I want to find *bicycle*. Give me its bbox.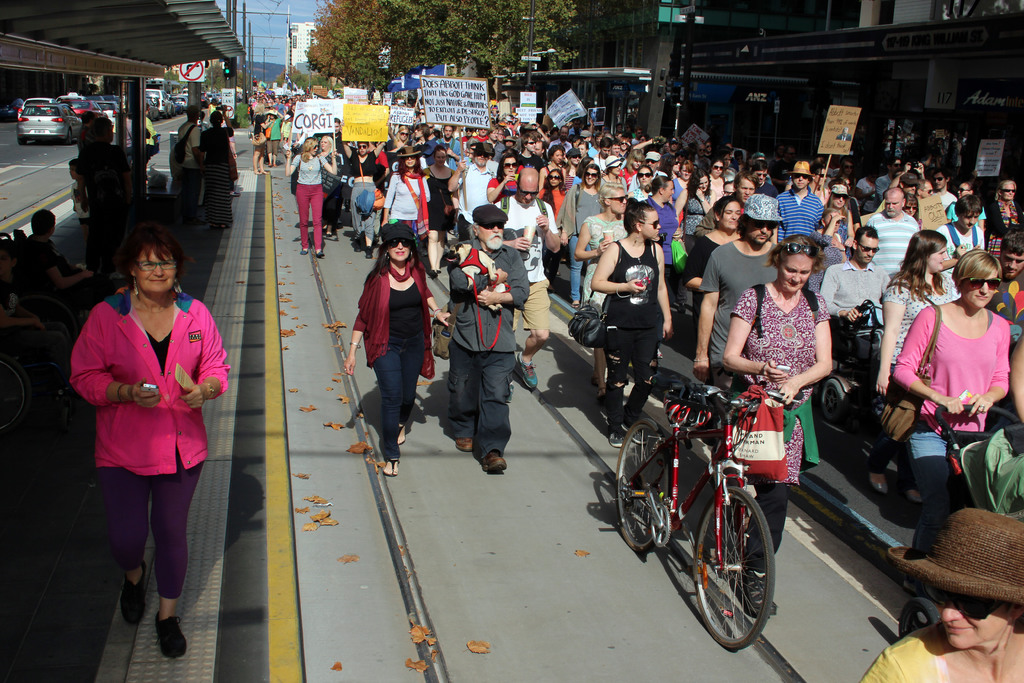
604,369,814,653.
